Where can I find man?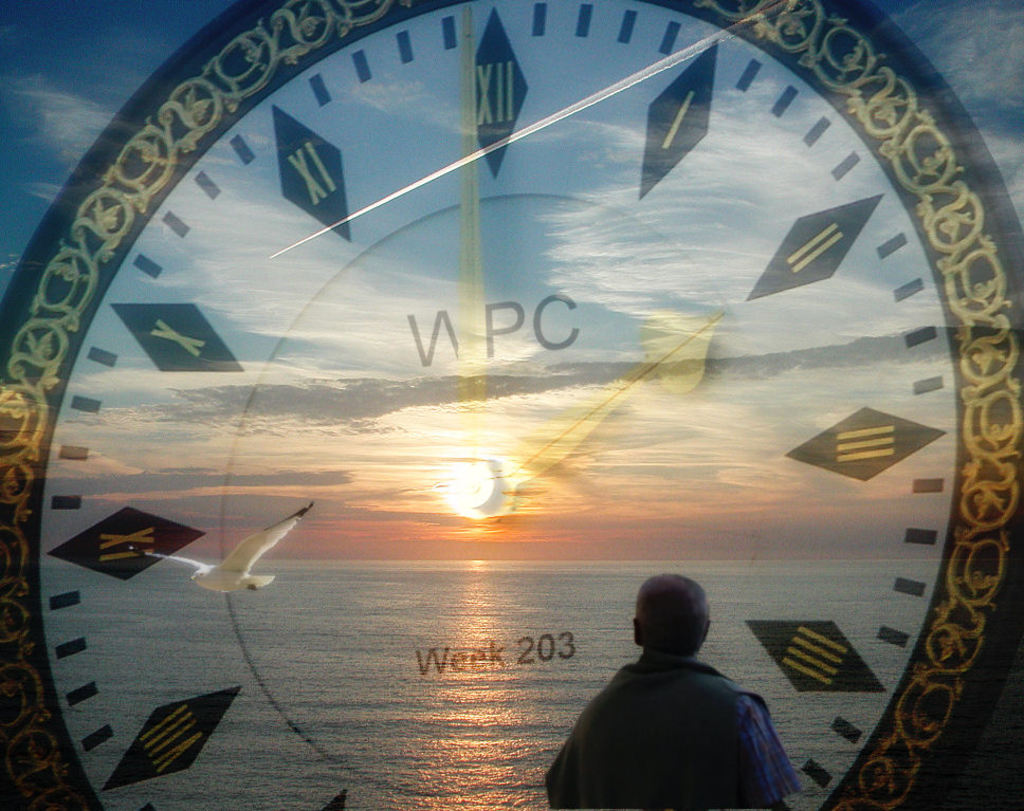
You can find it at (x1=533, y1=571, x2=815, y2=801).
